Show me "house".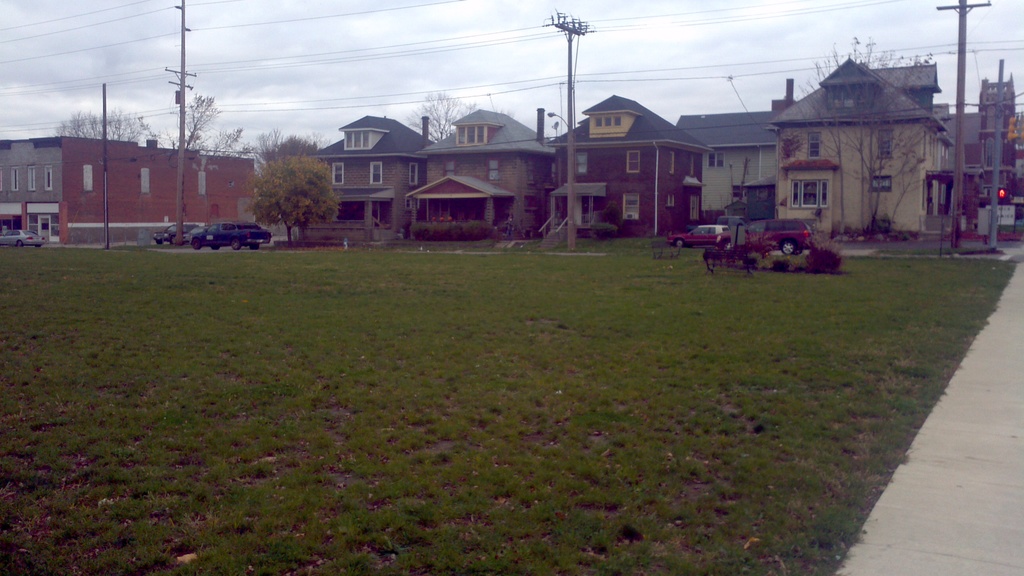
"house" is here: 936,69,1023,237.
